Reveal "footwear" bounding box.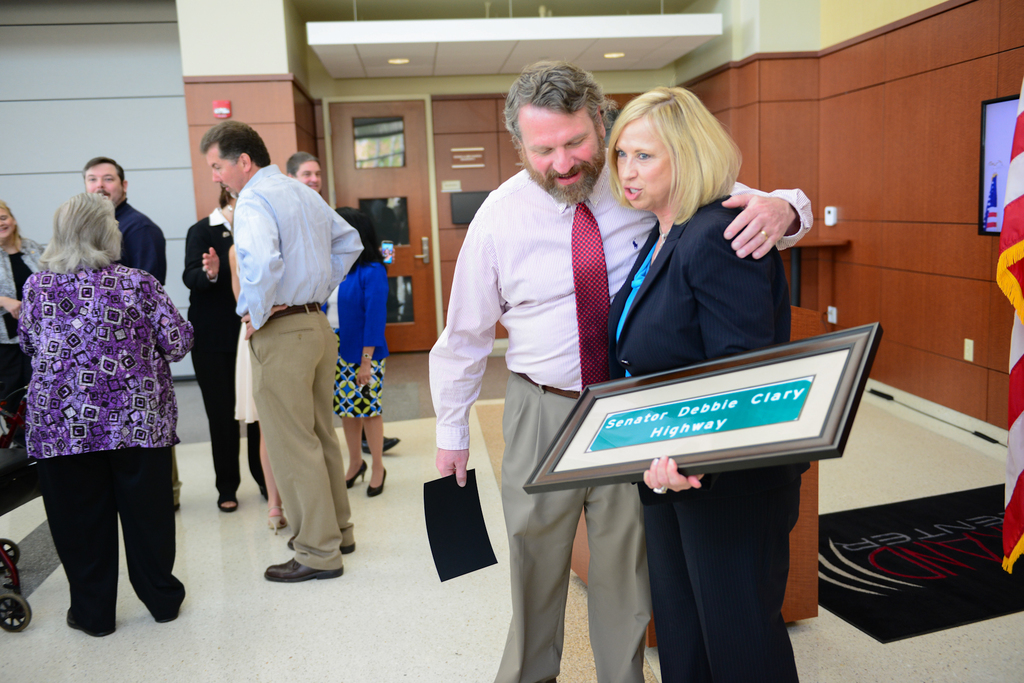
Revealed: x1=348 y1=460 x2=366 y2=489.
